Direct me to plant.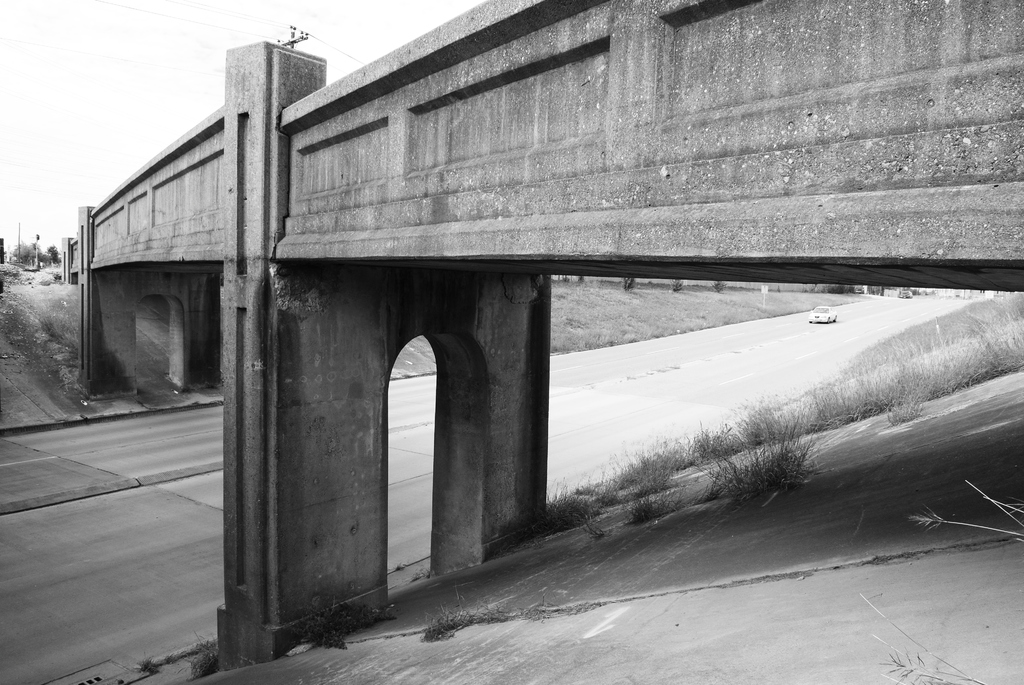
Direction: bbox=[184, 631, 220, 677].
